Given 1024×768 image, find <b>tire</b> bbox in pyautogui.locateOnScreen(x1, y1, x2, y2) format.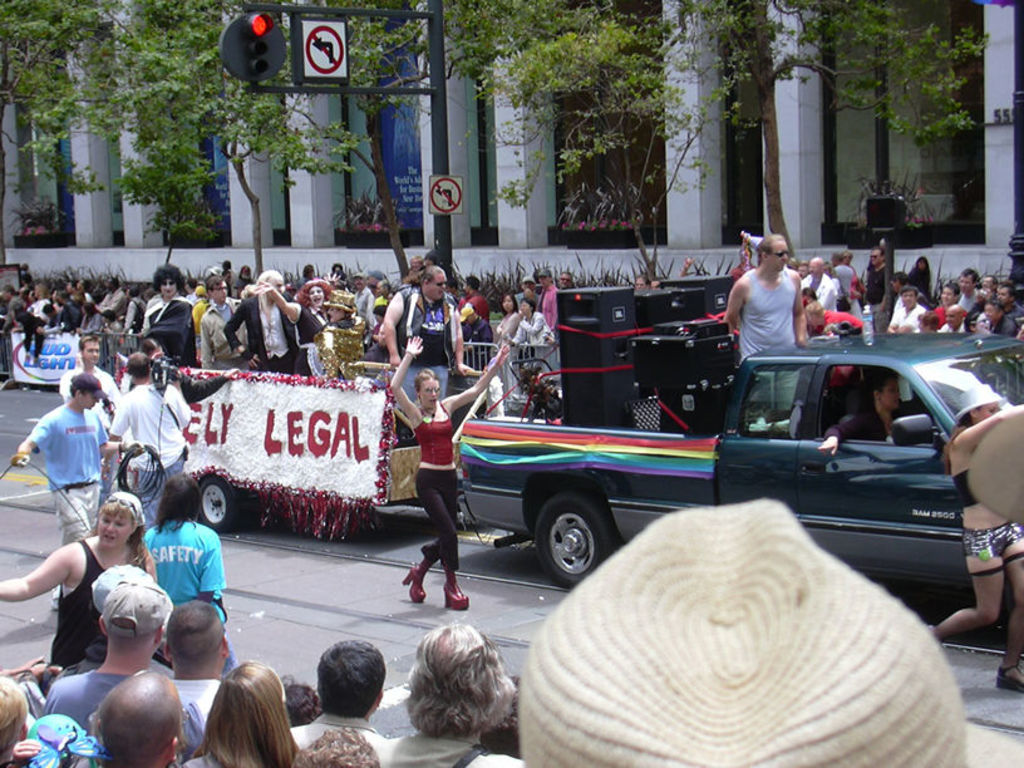
pyautogui.locateOnScreen(535, 492, 615, 601).
